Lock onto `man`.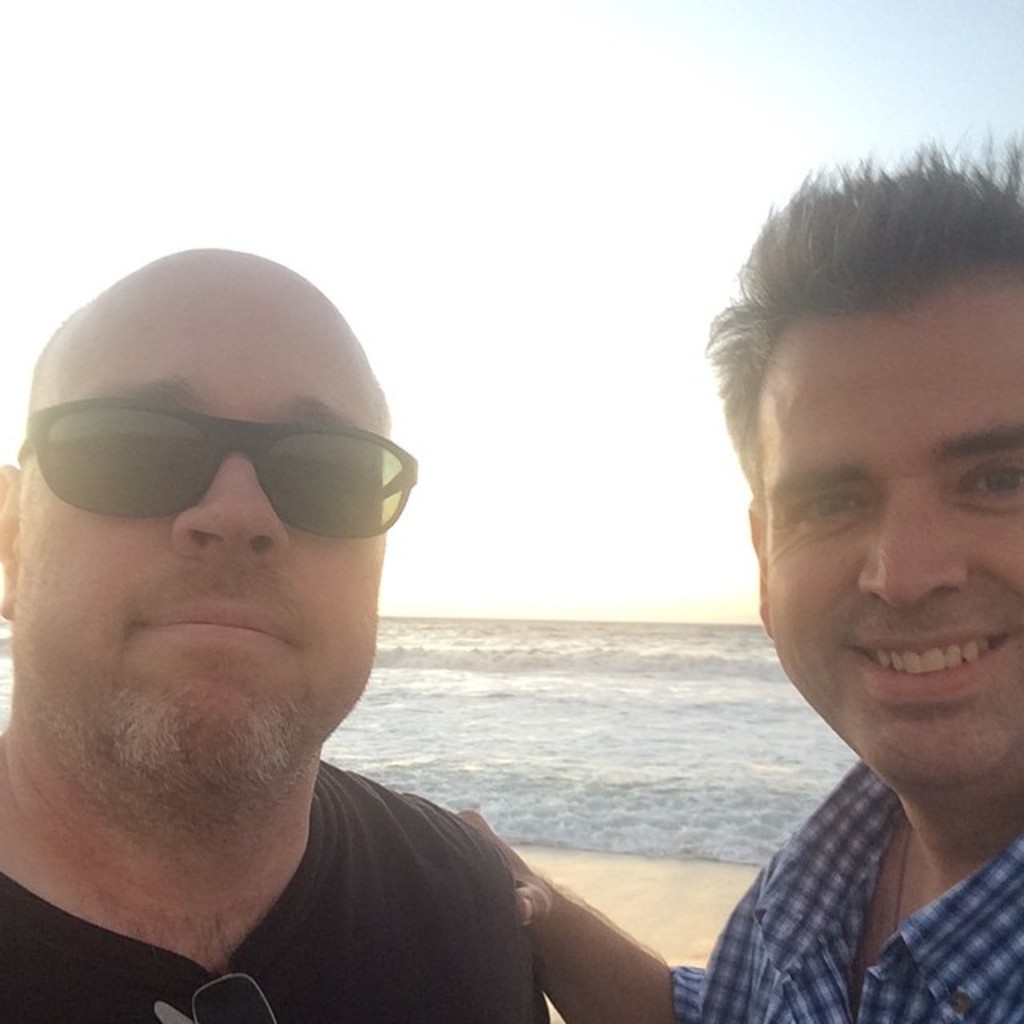
Locked: (left=0, top=248, right=490, bottom=978).
